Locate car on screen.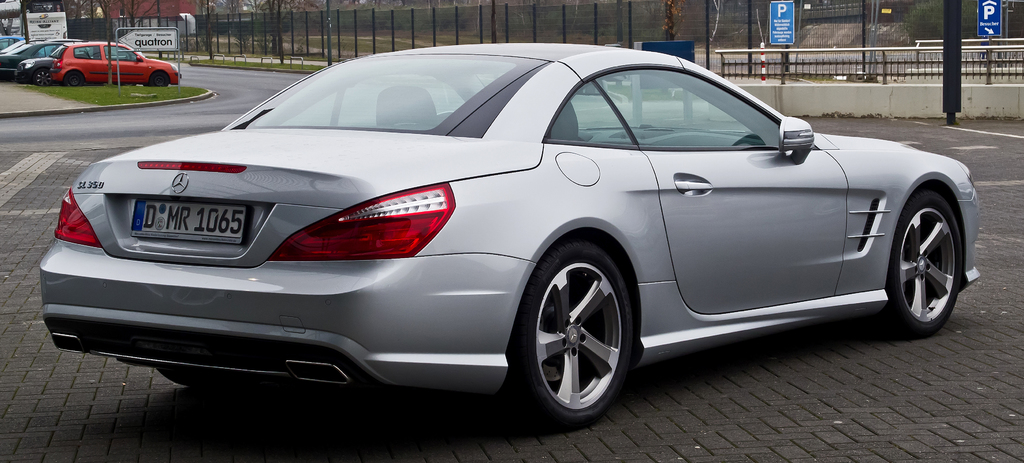
On screen at 0:42:57:71.
